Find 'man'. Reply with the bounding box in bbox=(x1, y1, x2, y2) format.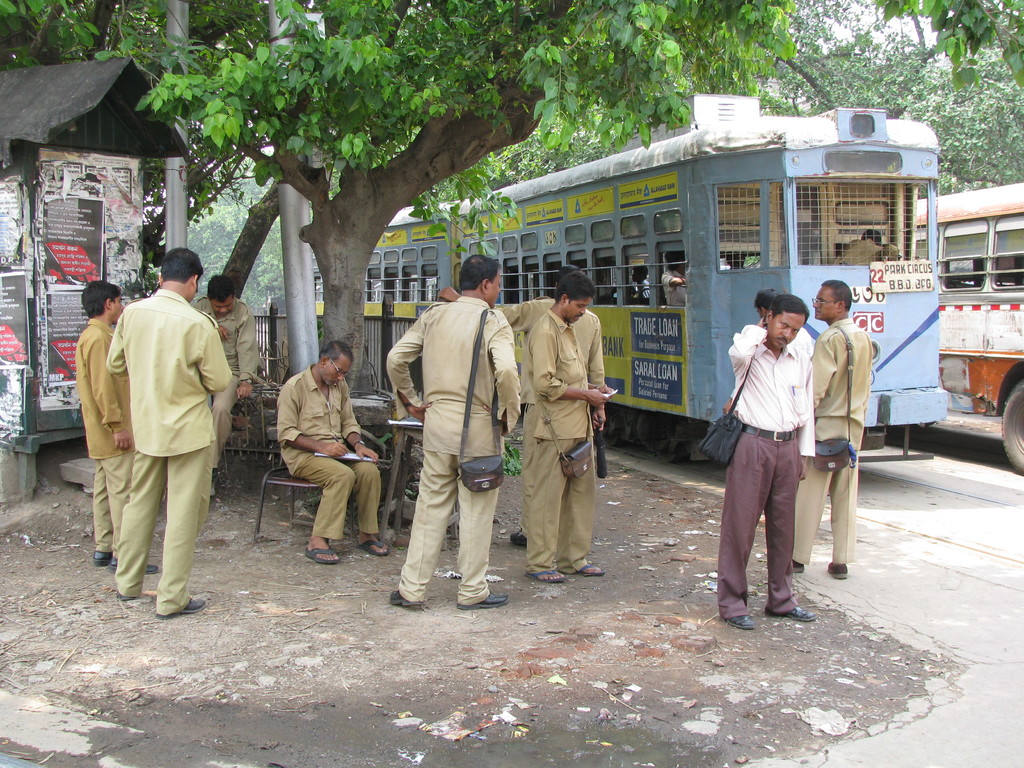
bbox=(268, 334, 397, 568).
